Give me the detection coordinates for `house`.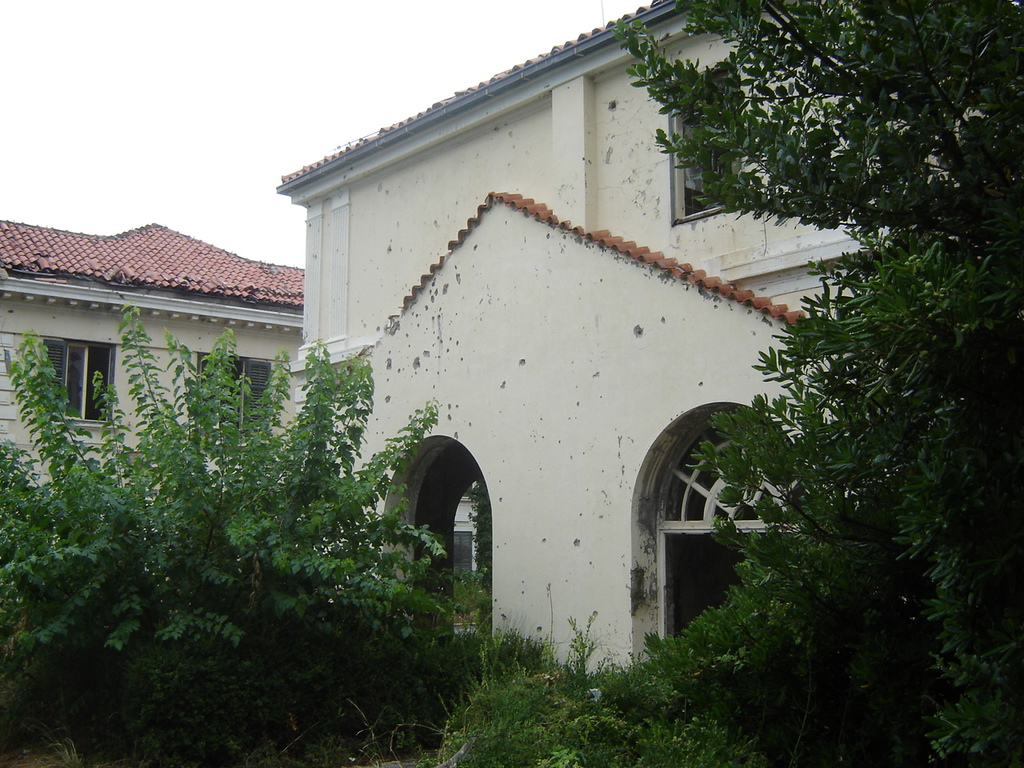
left=0, top=171, right=348, bottom=478.
